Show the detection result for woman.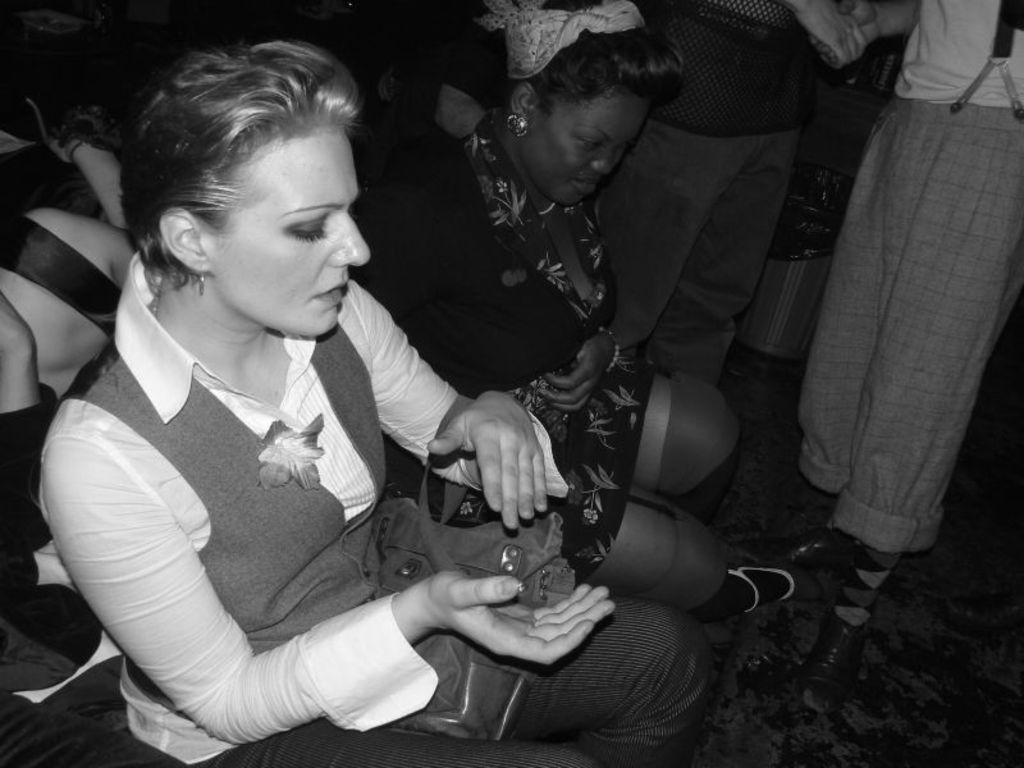
{"x1": 314, "y1": 0, "x2": 732, "y2": 621}.
